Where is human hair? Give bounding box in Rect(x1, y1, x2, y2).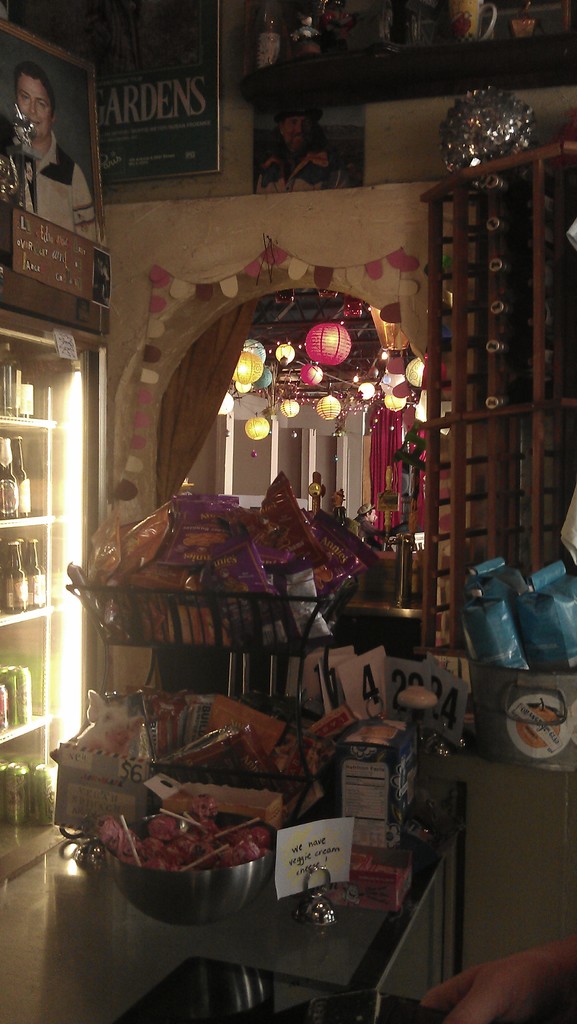
Rect(267, 115, 332, 161).
